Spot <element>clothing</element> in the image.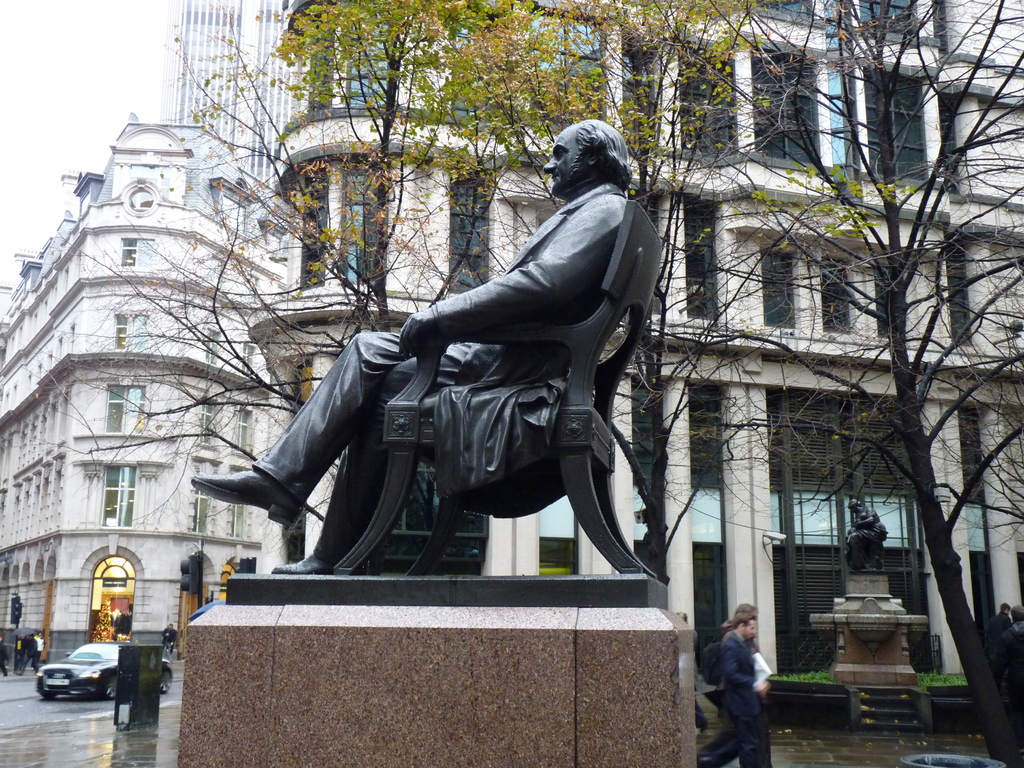
<element>clothing</element> found at 36,636,44,663.
